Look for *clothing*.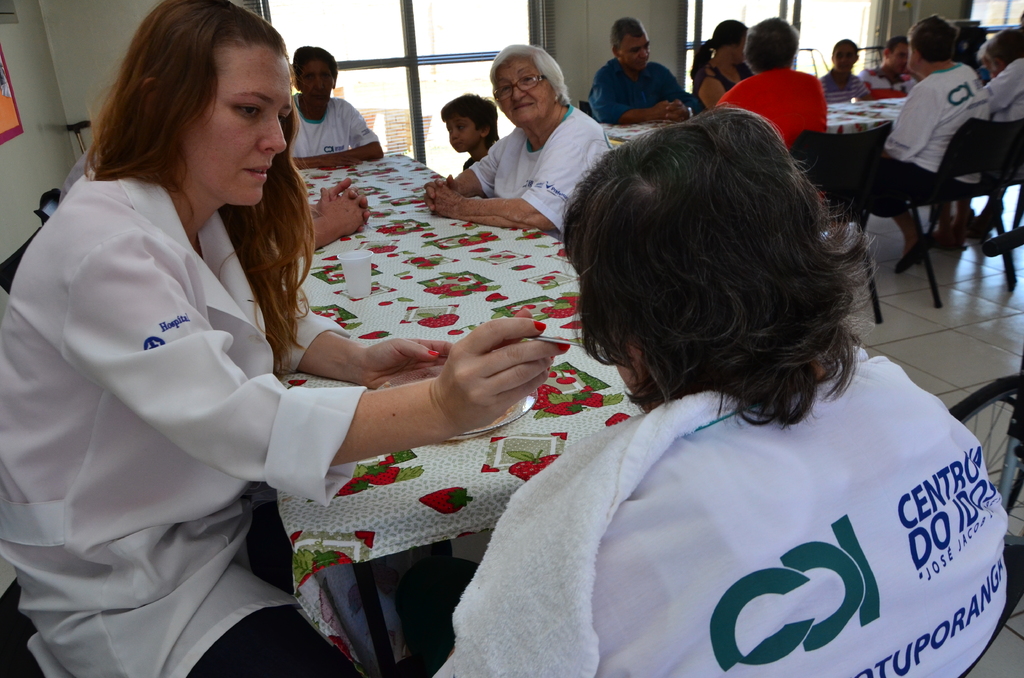
Found: (left=460, top=103, right=600, bottom=234).
